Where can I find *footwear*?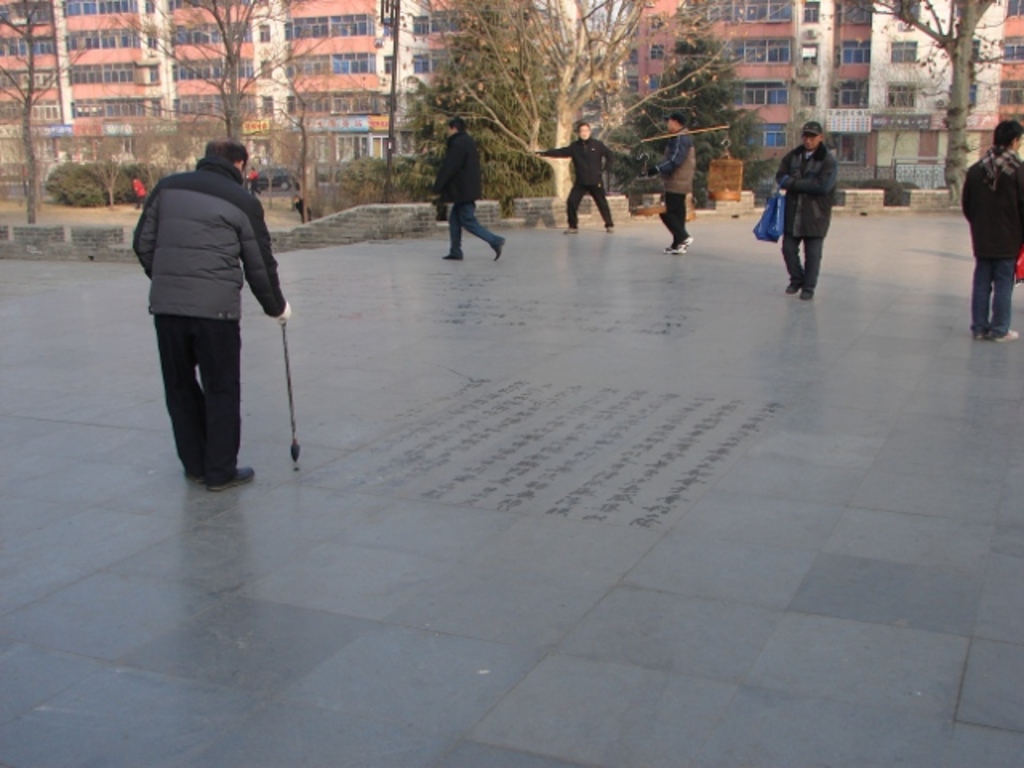
You can find it at region(787, 275, 800, 293).
